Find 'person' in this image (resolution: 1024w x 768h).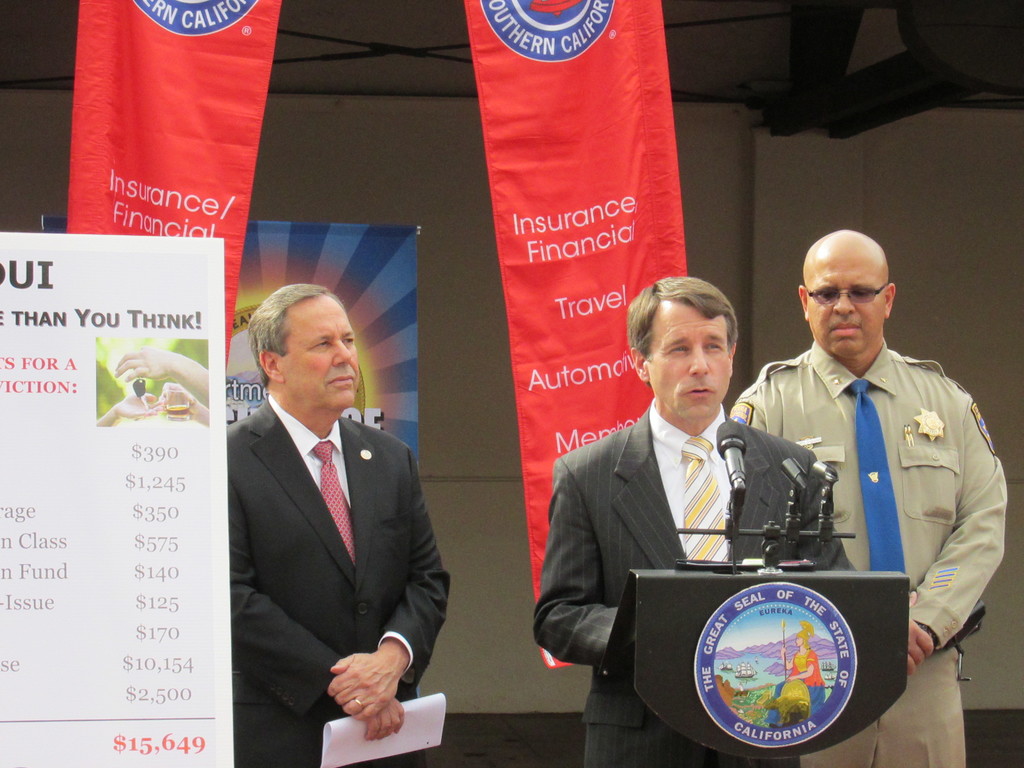
box=[740, 218, 989, 735].
